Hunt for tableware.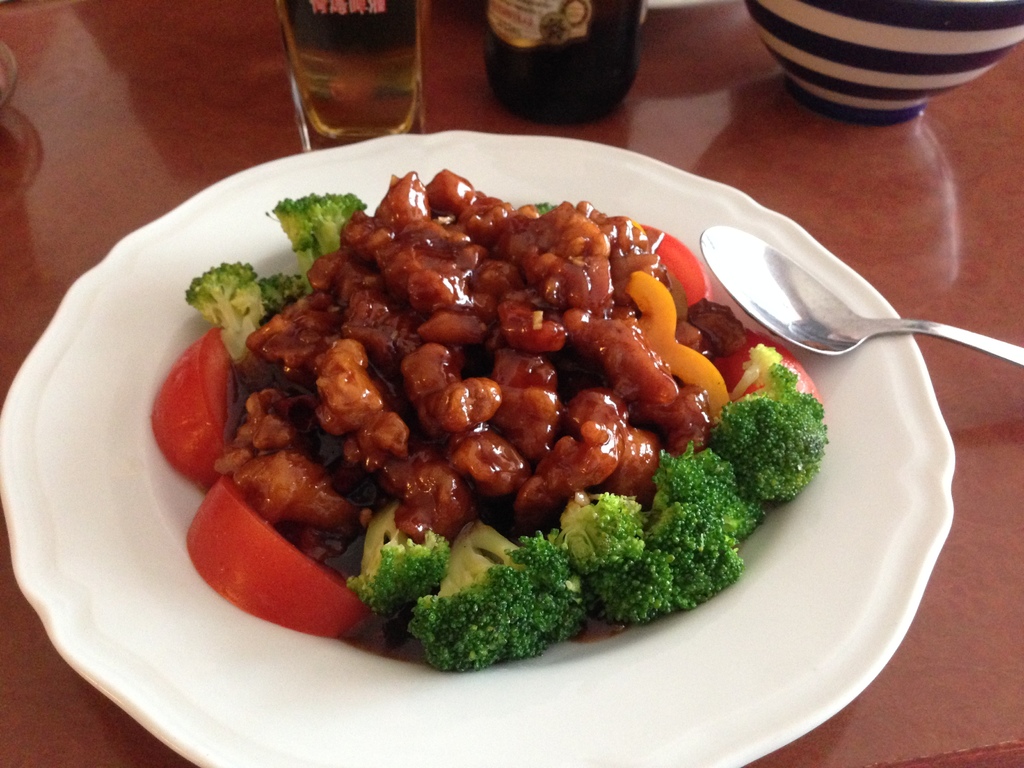
Hunted down at 0,129,961,767.
